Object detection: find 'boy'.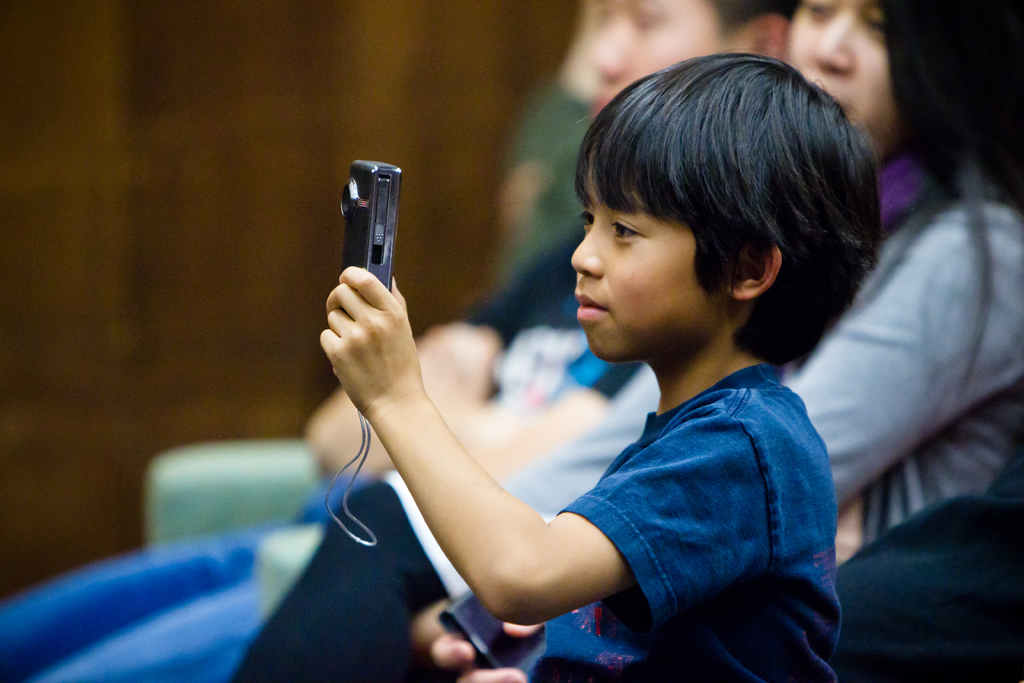
crop(354, 38, 883, 662).
